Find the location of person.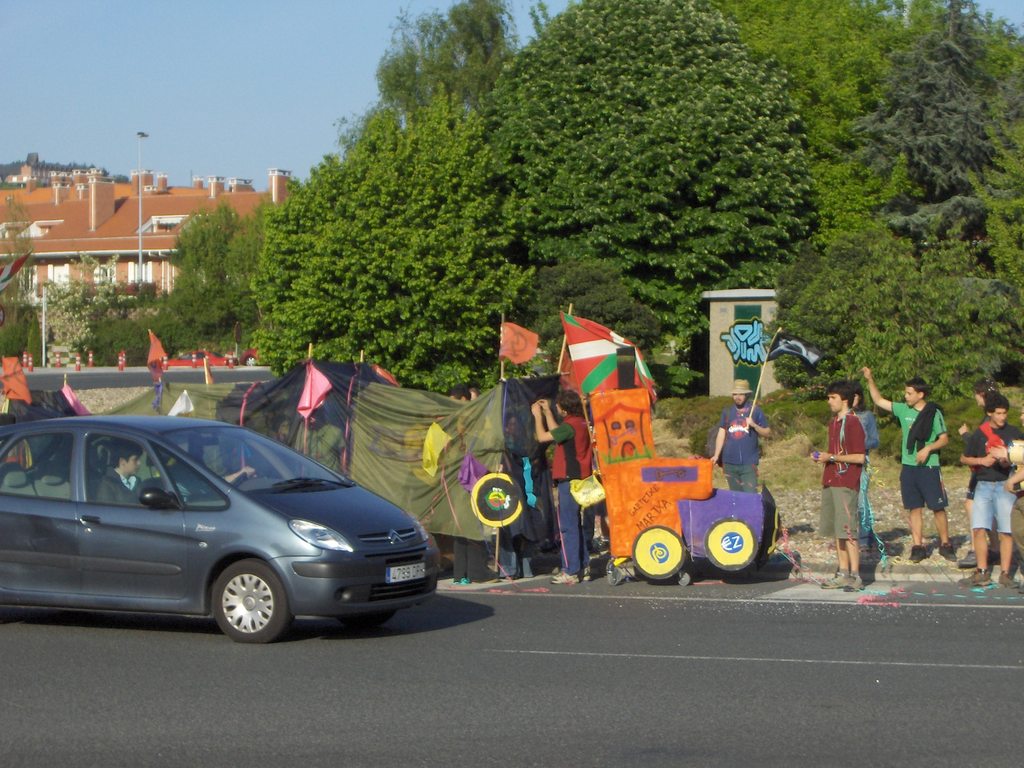
Location: box=[851, 385, 877, 529].
